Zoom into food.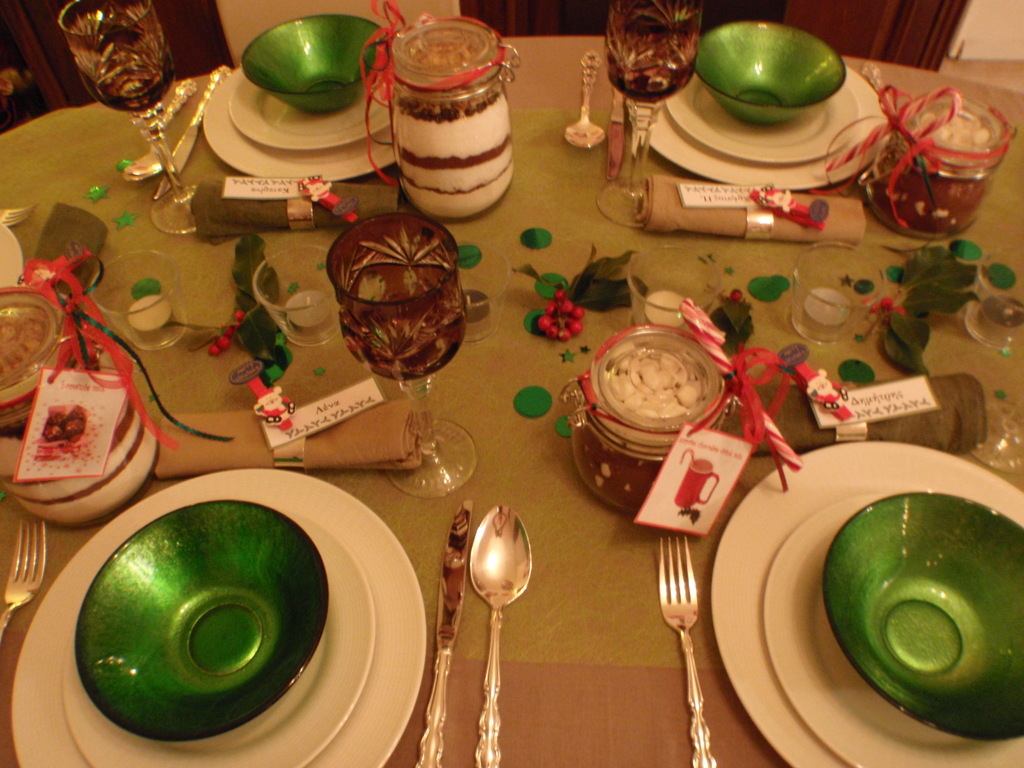
Zoom target: x1=0 y1=351 x2=159 y2=529.
